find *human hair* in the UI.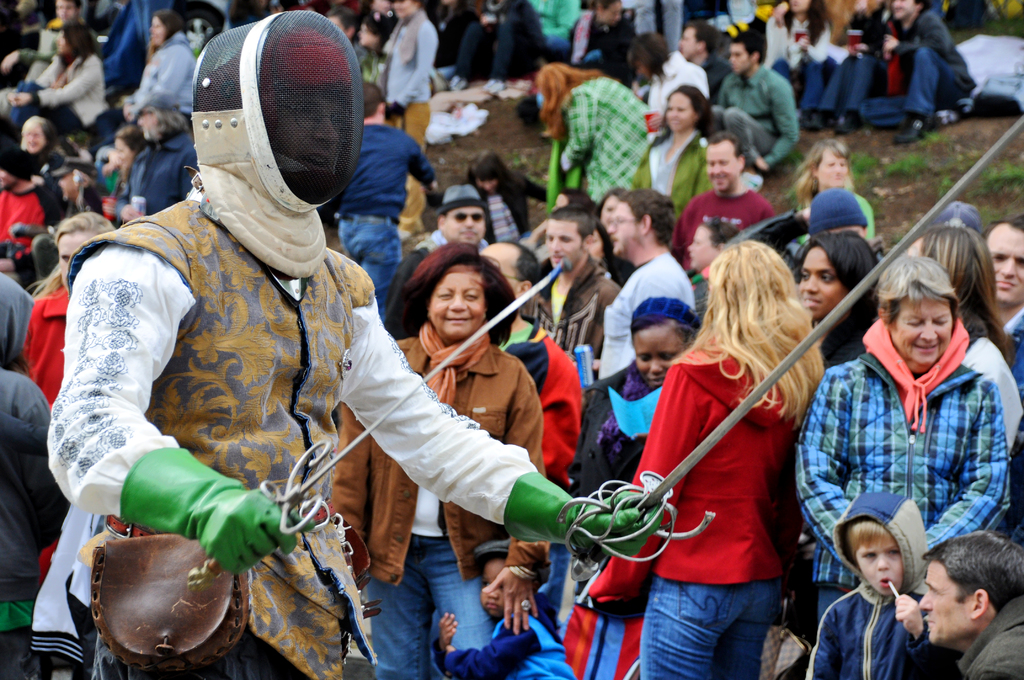
UI element at l=585, t=0, r=623, b=15.
